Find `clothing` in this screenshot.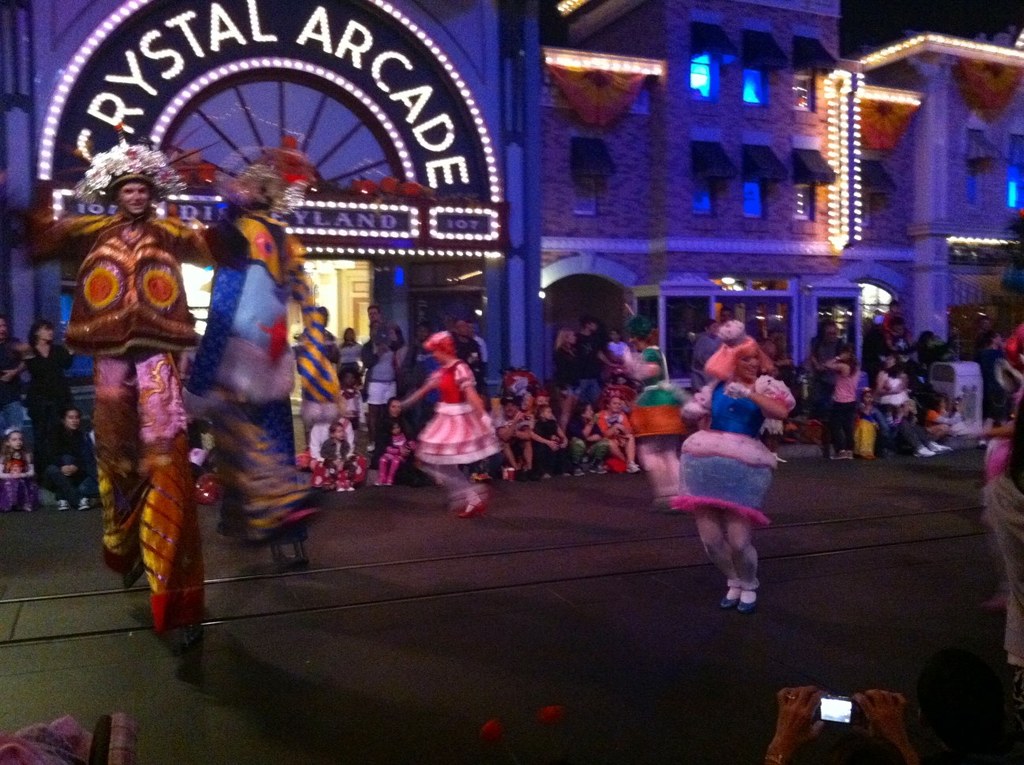
The bounding box for `clothing` is region(544, 340, 582, 431).
